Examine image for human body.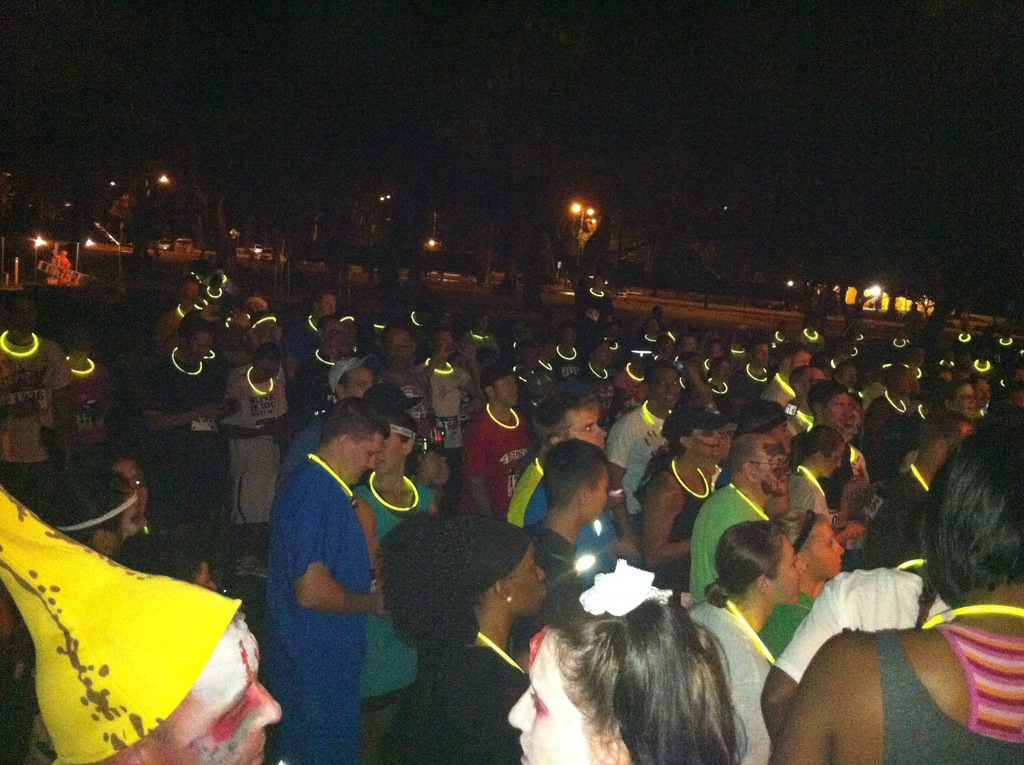
Examination result: bbox(242, 289, 269, 315).
